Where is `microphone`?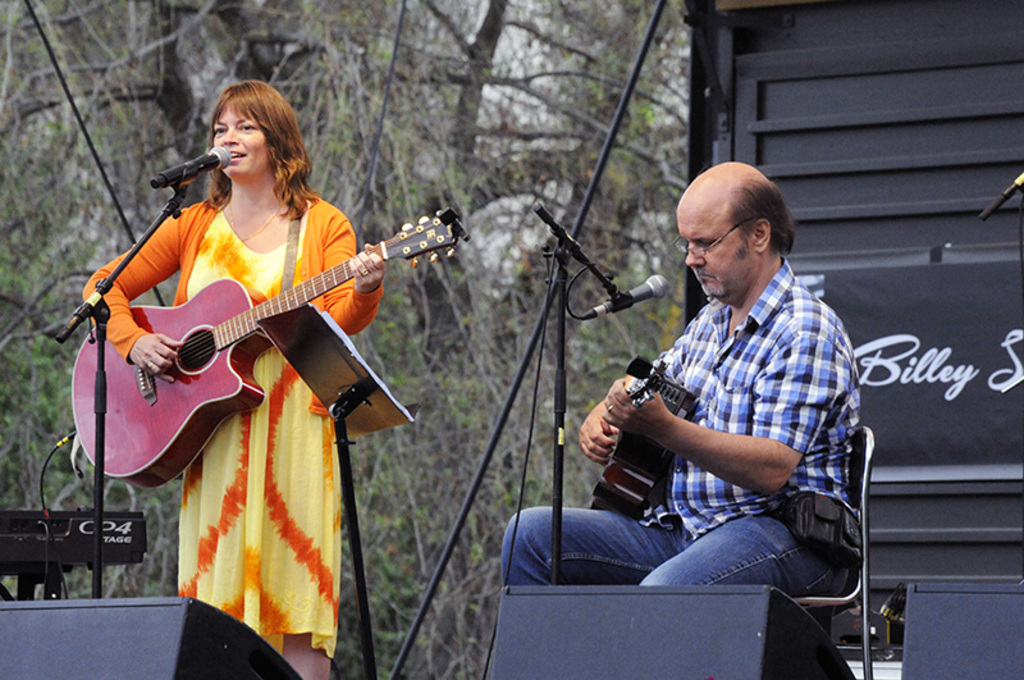
bbox=(138, 133, 230, 201).
